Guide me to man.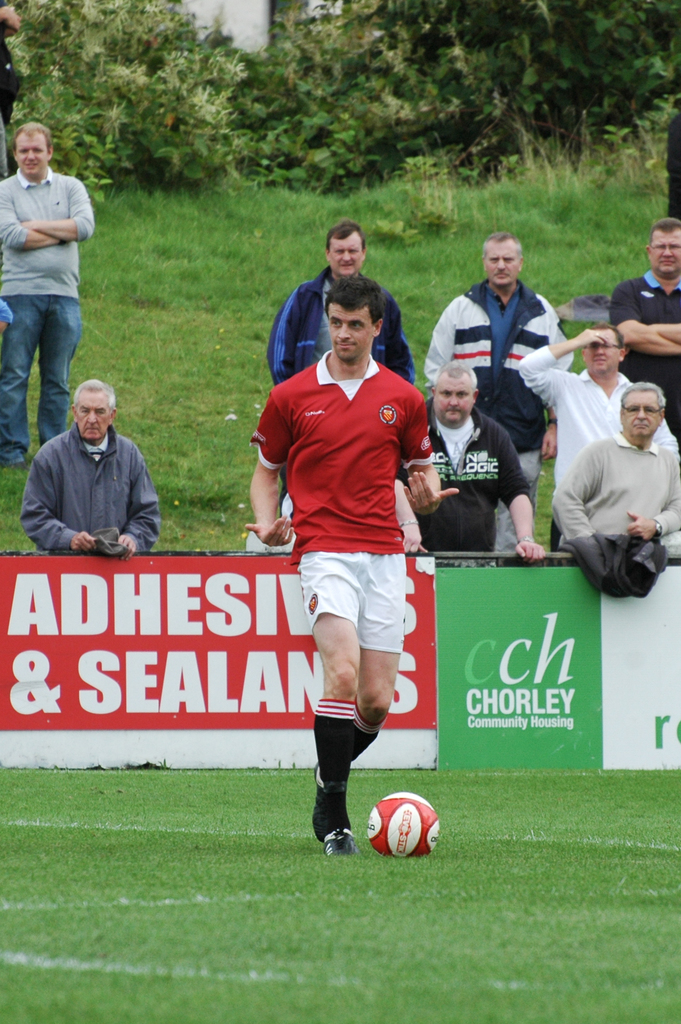
Guidance: rect(396, 358, 554, 568).
